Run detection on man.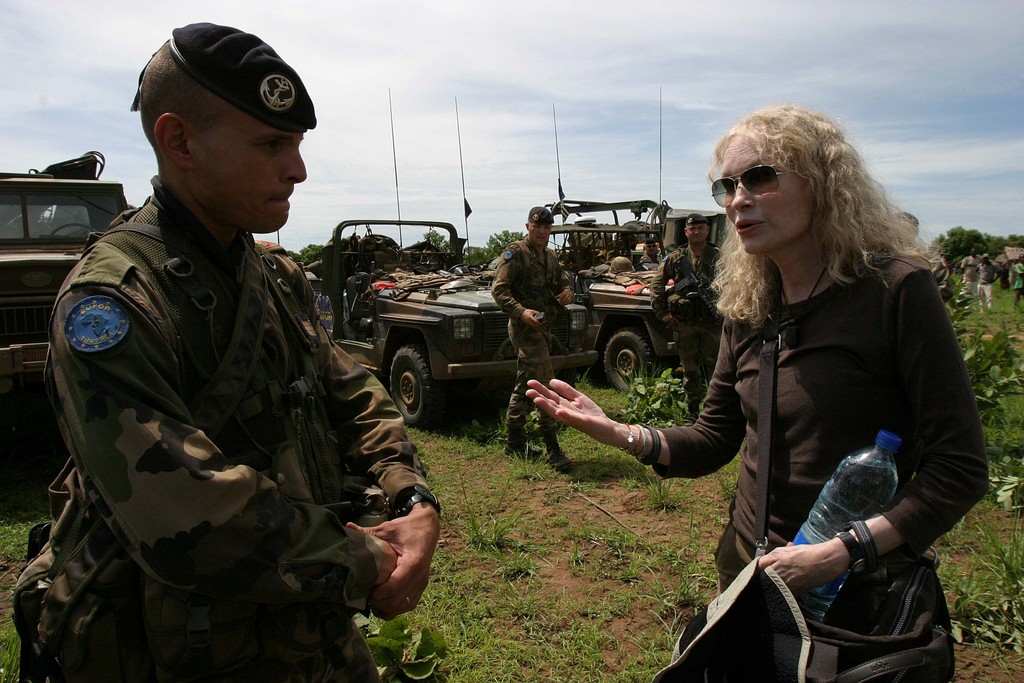
Result: BBox(0, 40, 449, 682).
